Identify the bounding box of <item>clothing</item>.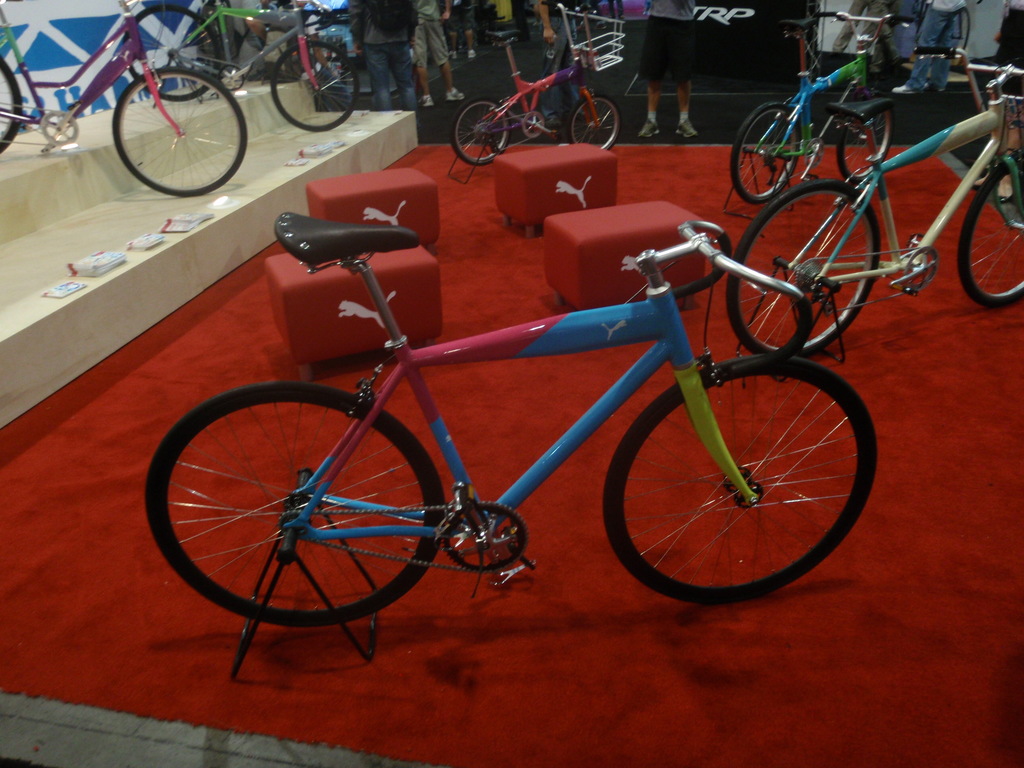
crop(609, 0, 623, 17).
